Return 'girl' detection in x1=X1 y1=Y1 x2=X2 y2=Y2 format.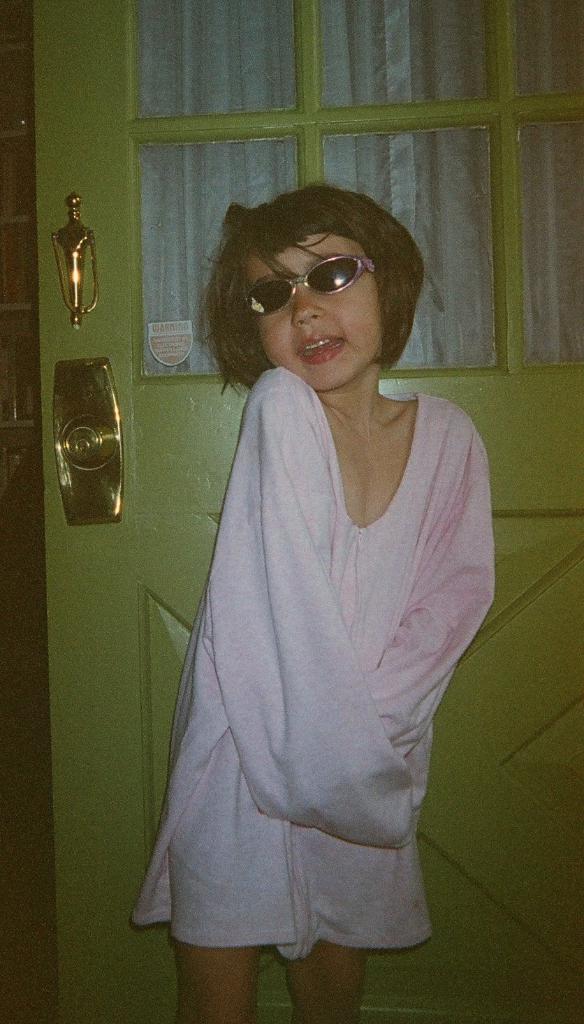
x1=126 y1=185 x2=500 y2=1023.
